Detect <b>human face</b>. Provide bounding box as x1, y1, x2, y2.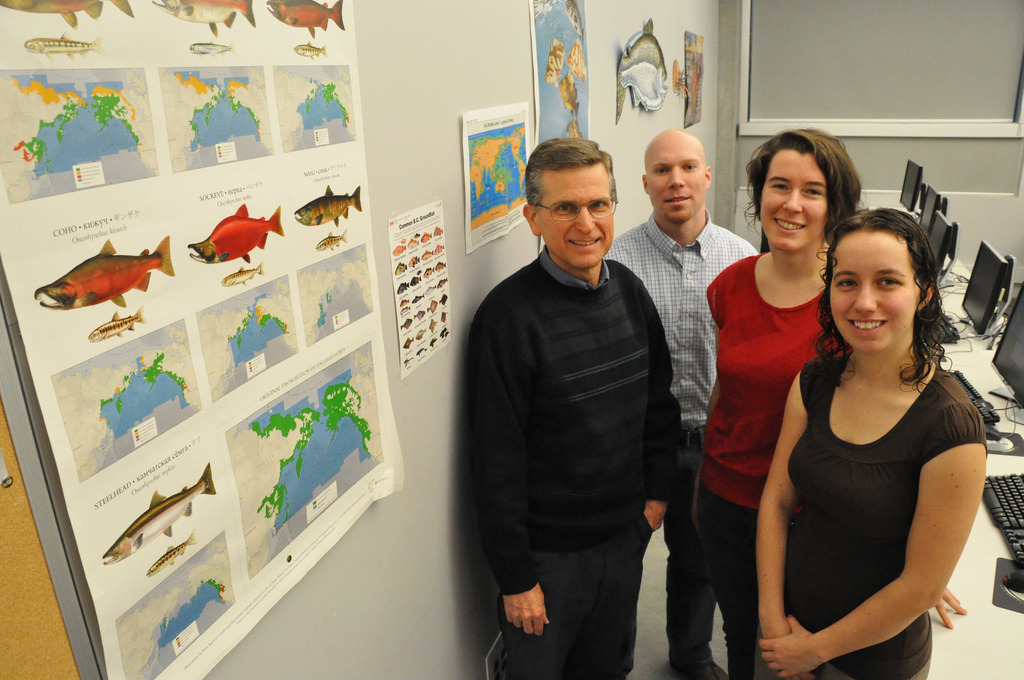
534, 158, 614, 268.
